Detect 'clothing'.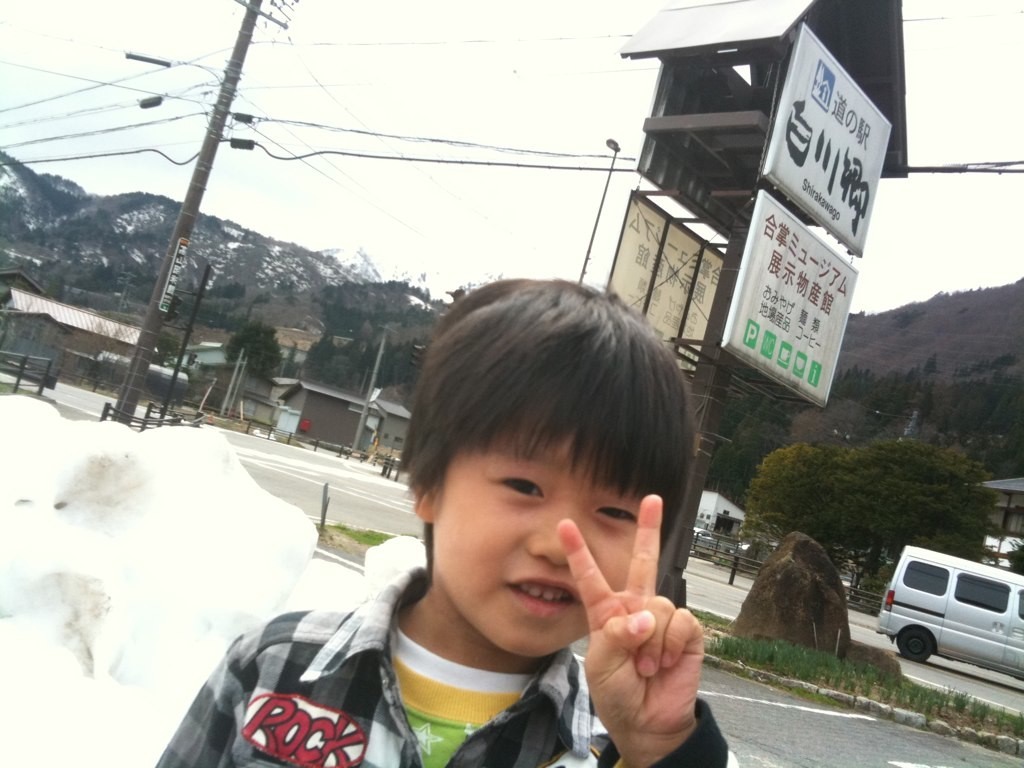
Detected at region(156, 557, 739, 767).
